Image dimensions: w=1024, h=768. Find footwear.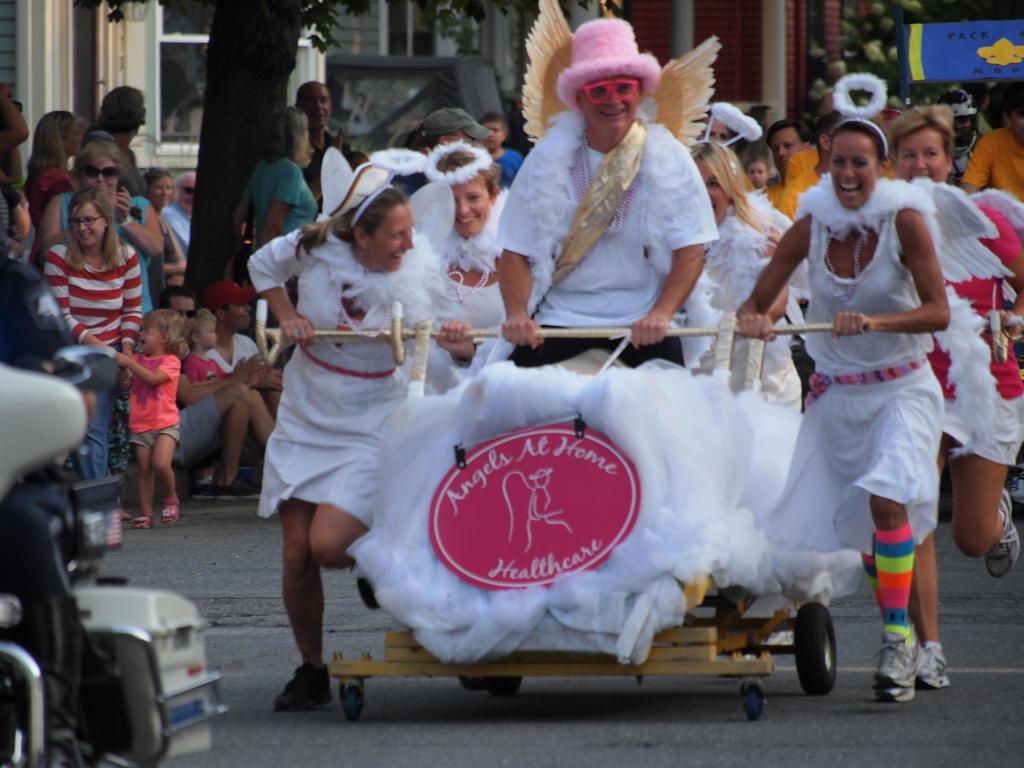
{"x1": 218, "y1": 477, "x2": 263, "y2": 503}.
